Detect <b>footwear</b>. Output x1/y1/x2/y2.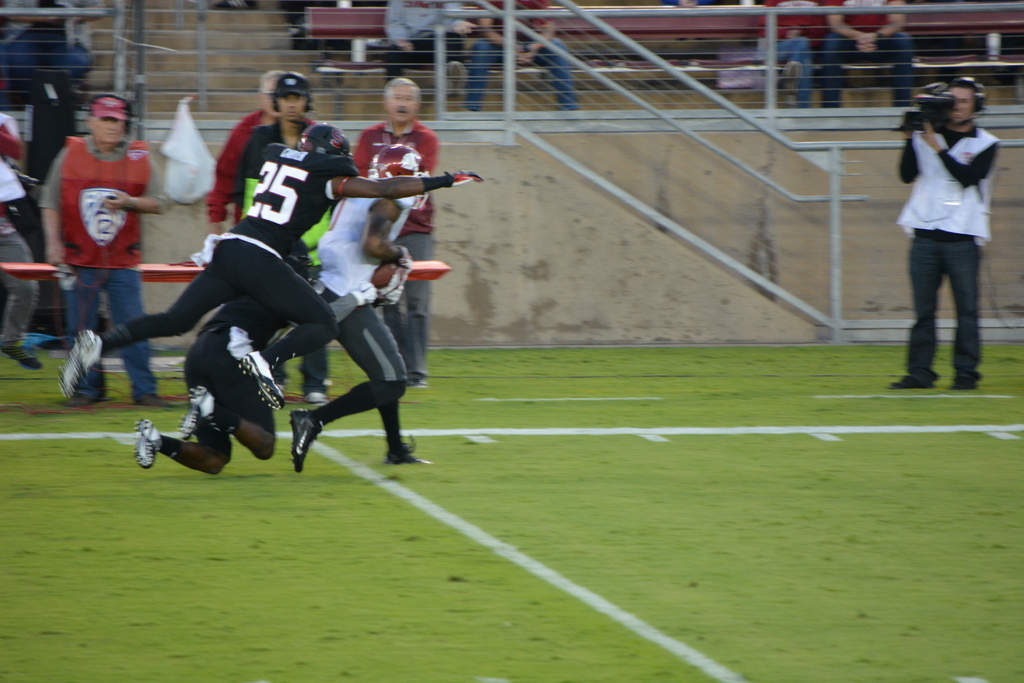
886/370/939/393.
